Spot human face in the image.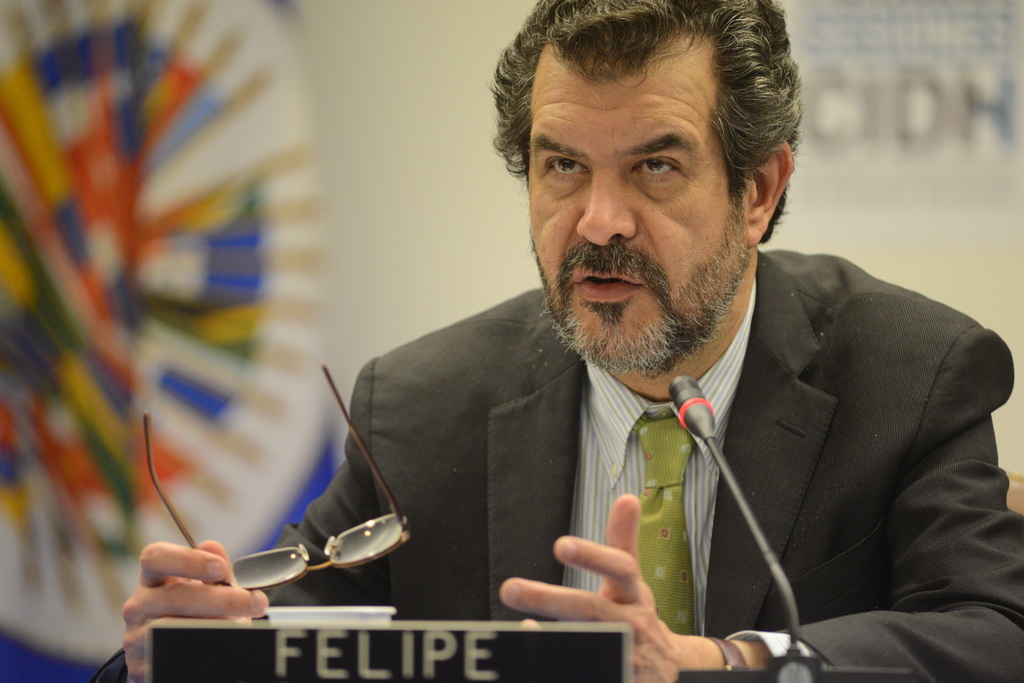
human face found at region(525, 26, 740, 360).
